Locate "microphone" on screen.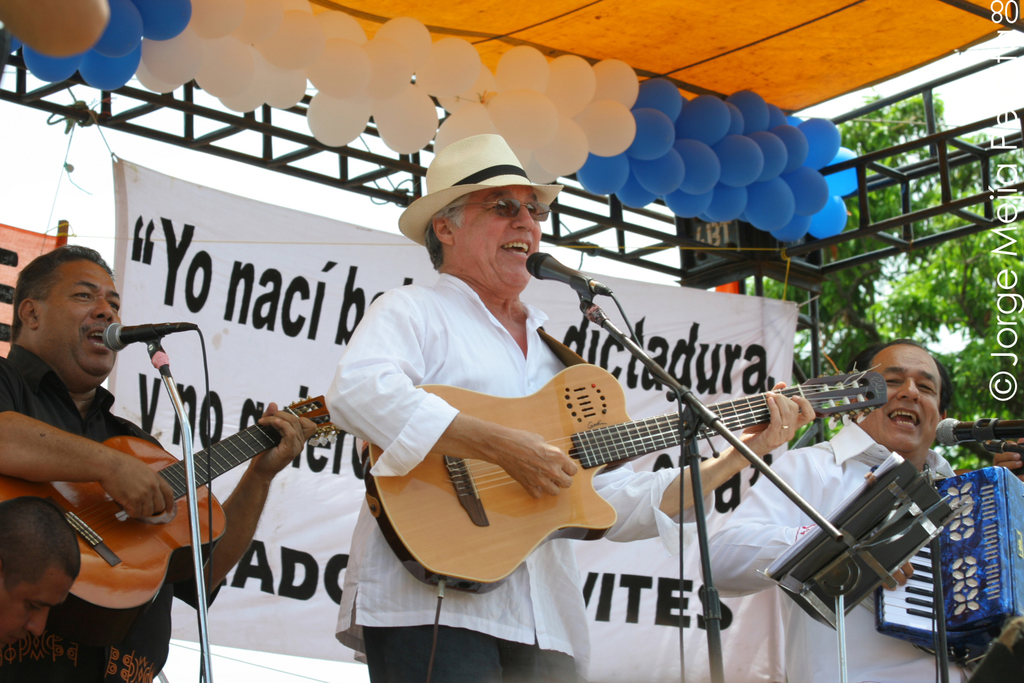
On screen at [526, 253, 616, 295].
